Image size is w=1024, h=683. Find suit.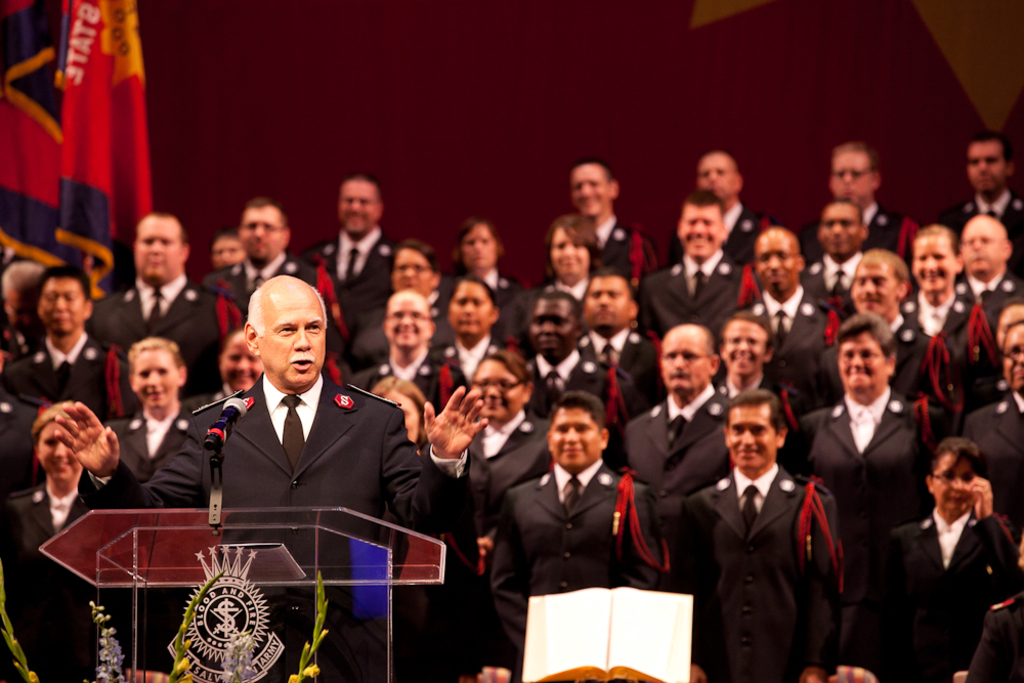
x1=0 y1=397 x2=41 y2=505.
